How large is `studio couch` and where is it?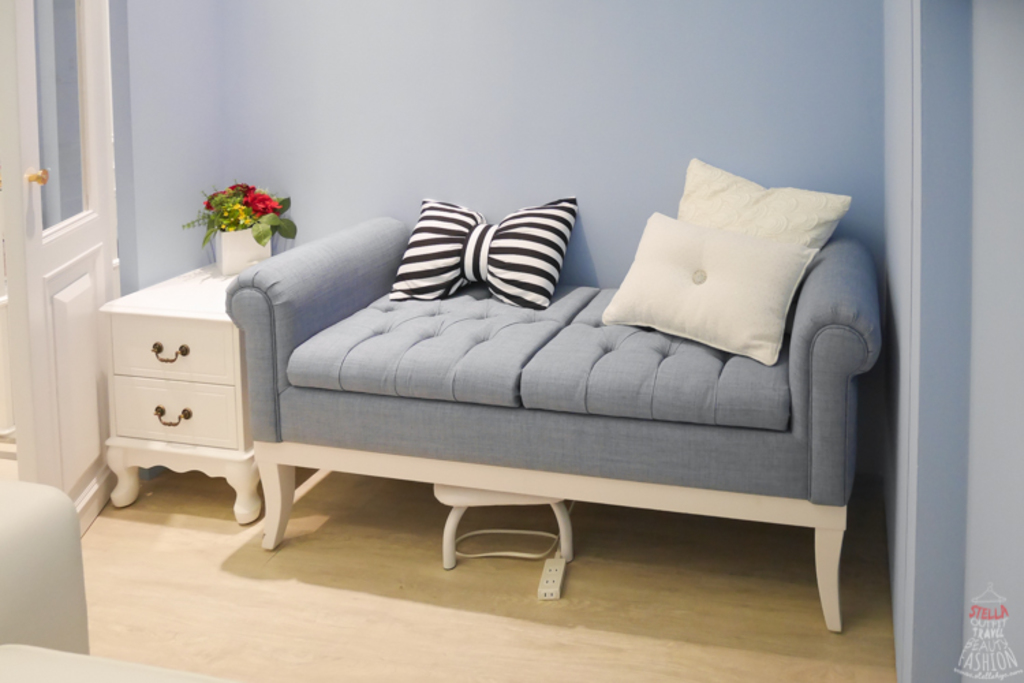
Bounding box: 224/154/881/635.
